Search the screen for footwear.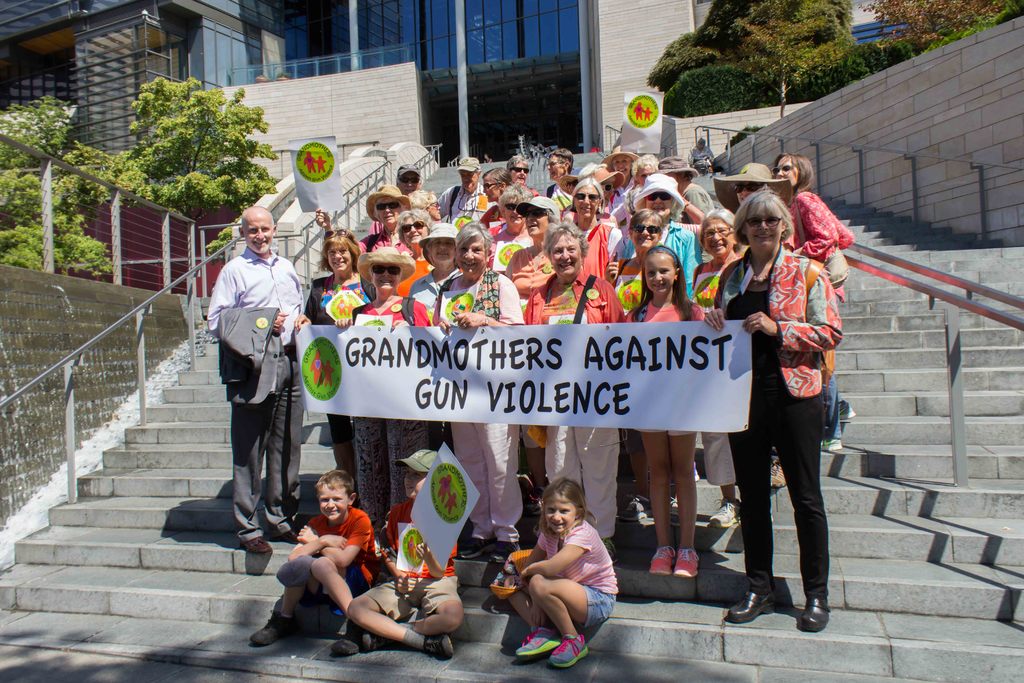
Found at (x1=362, y1=626, x2=379, y2=655).
